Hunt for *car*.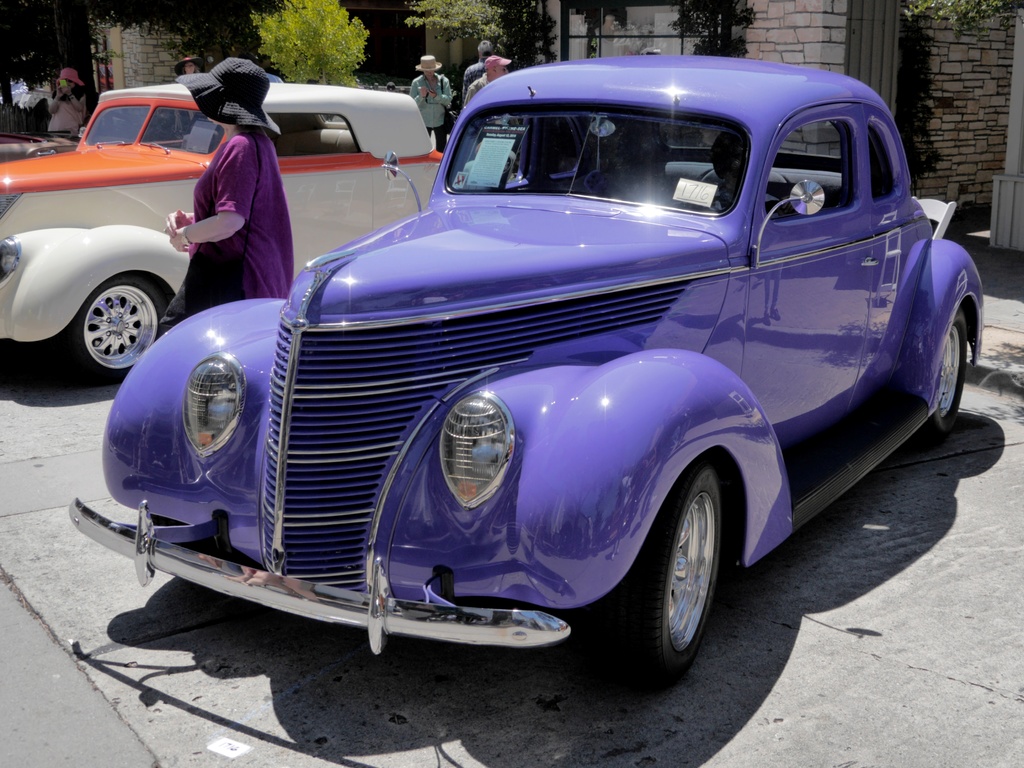
Hunted down at crop(67, 54, 986, 691).
